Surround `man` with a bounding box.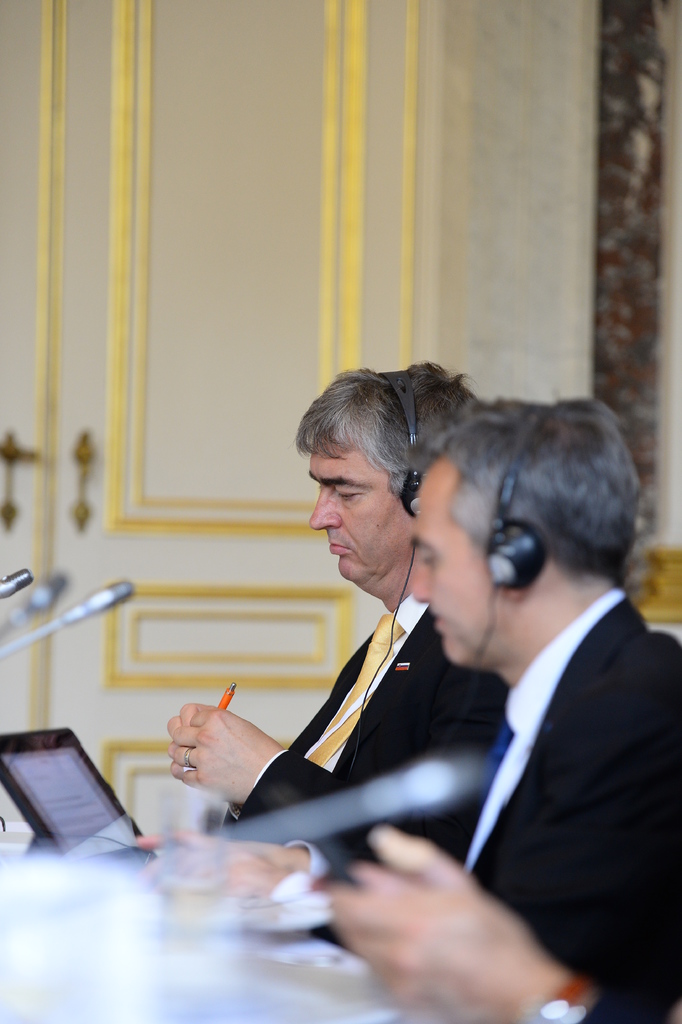
<bbox>369, 399, 675, 1023</bbox>.
